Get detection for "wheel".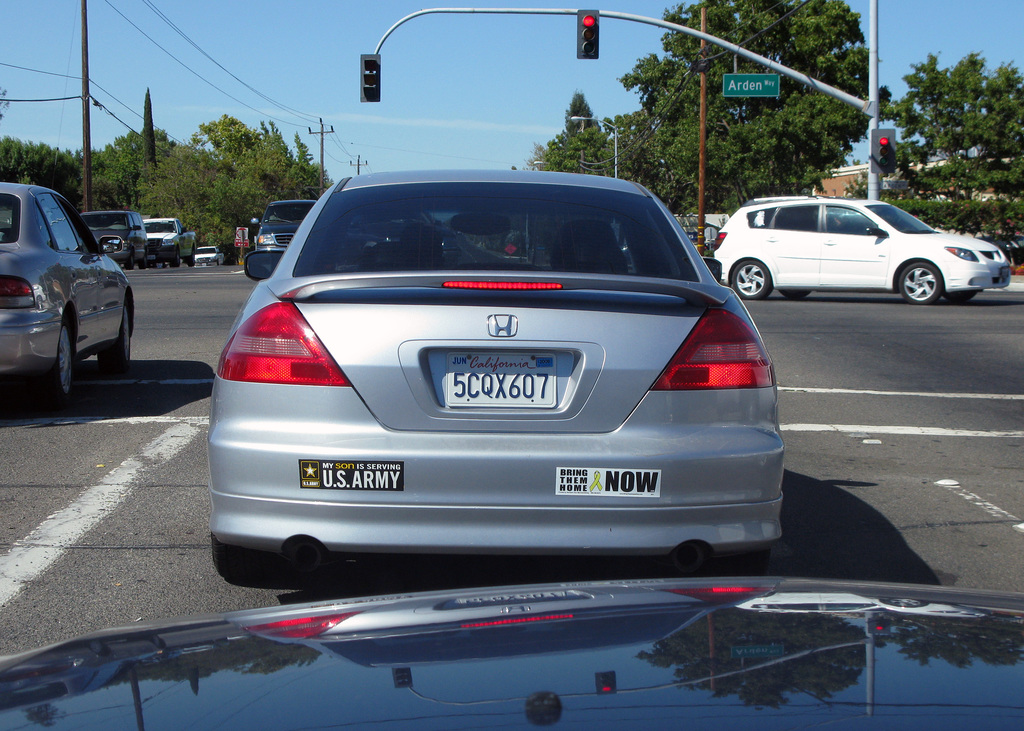
Detection: box=[215, 541, 295, 572].
